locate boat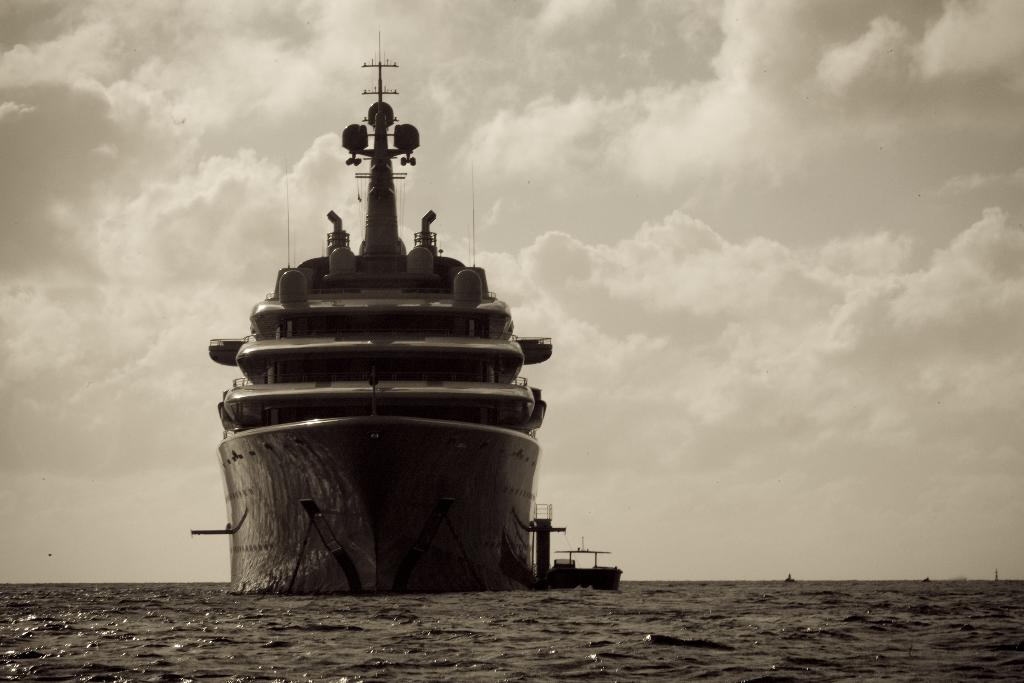
BBox(524, 518, 628, 590)
